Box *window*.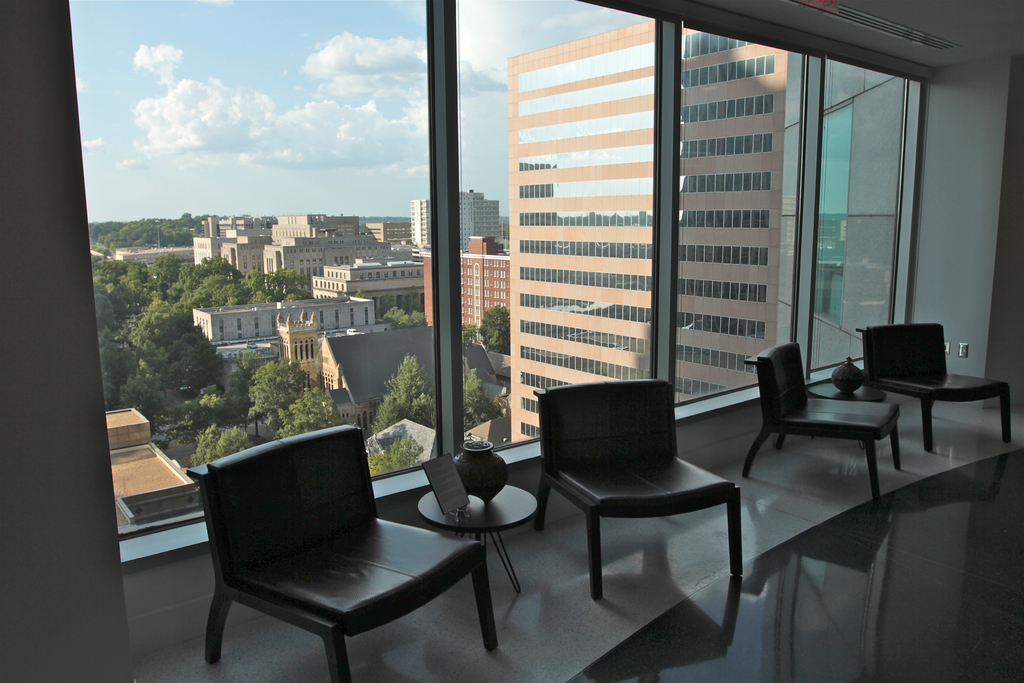
pyautogui.locateOnScreen(58, 0, 680, 565).
